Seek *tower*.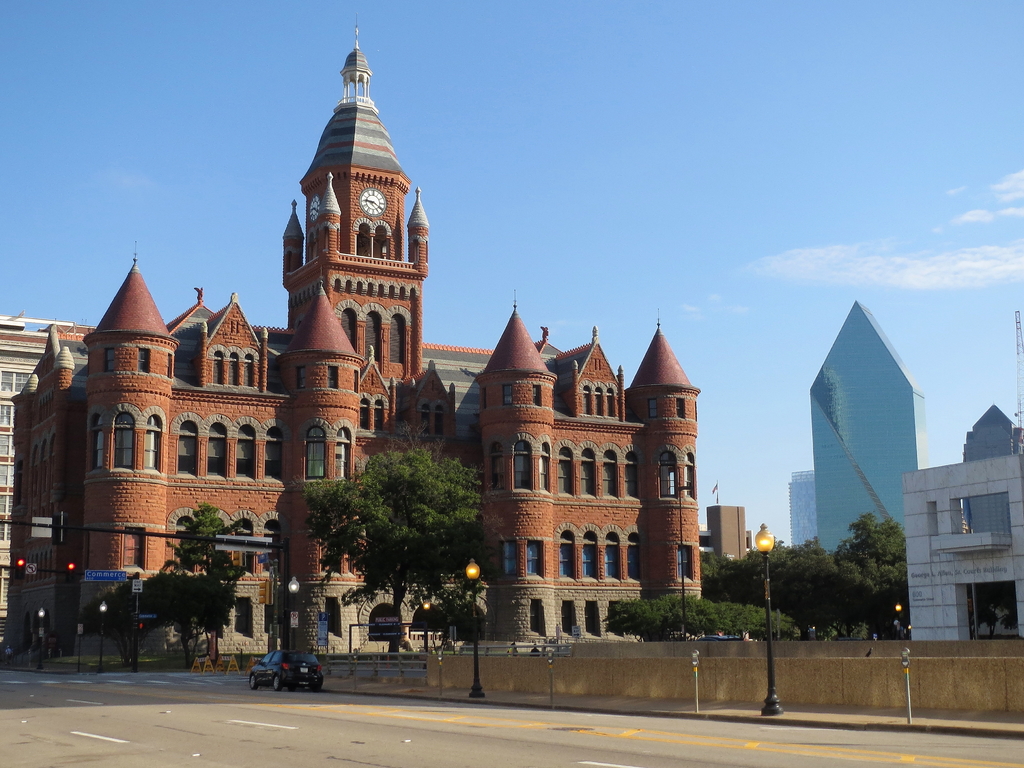
[790, 266, 940, 600].
